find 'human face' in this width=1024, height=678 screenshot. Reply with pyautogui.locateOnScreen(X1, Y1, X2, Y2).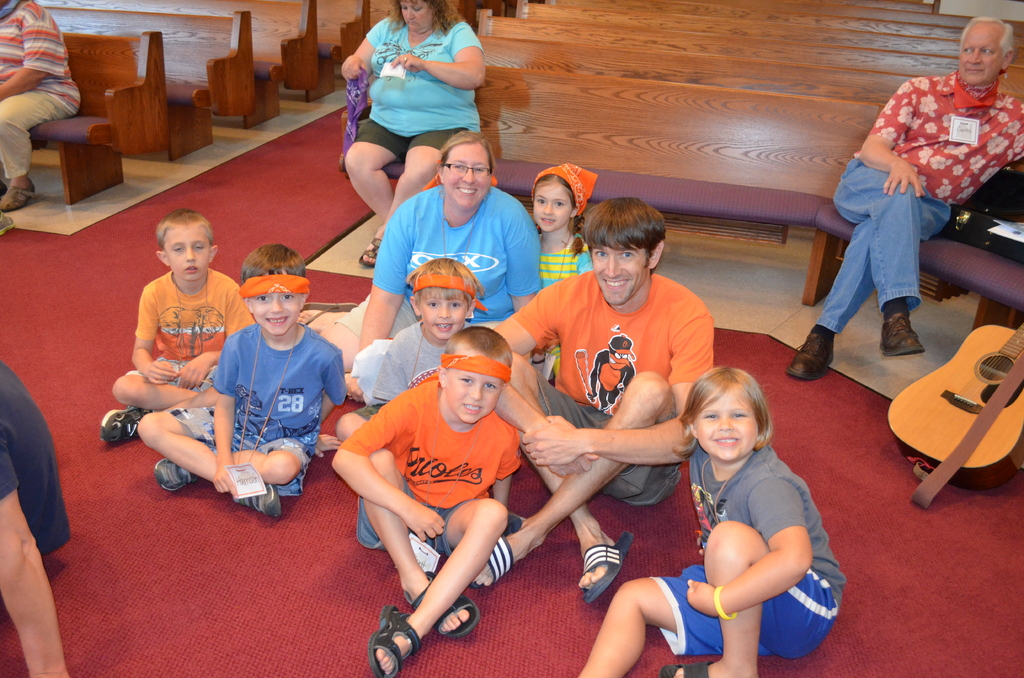
pyautogui.locateOnScreen(250, 274, 303, 336).
